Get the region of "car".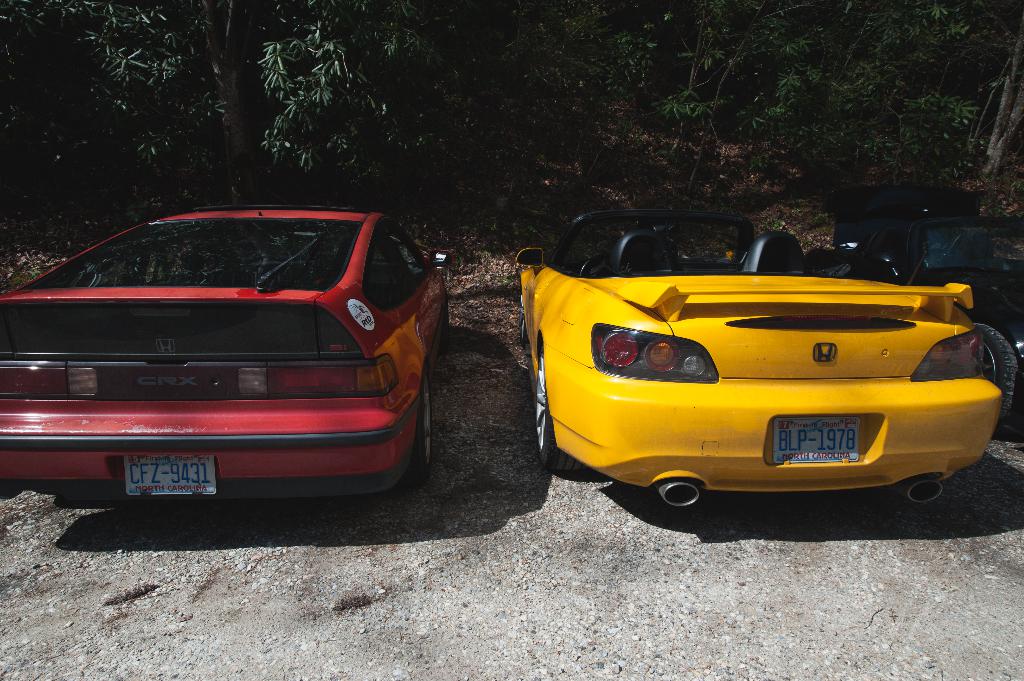
(0,200,449,499).
